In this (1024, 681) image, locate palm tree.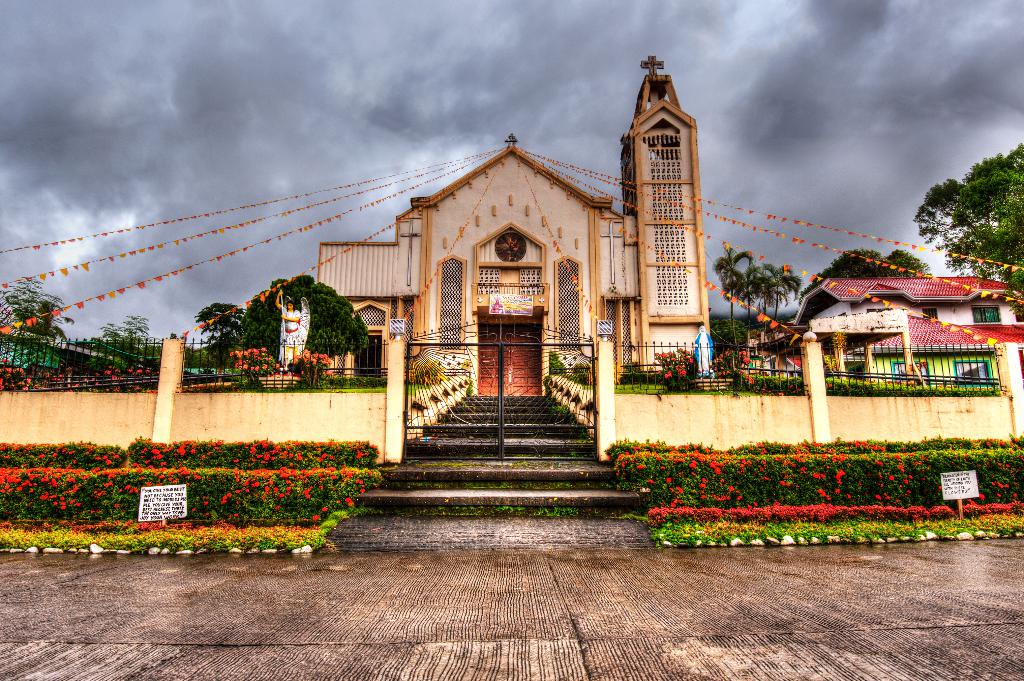
Bounding box: (left=65, top=329, right=156, bottom=457).
